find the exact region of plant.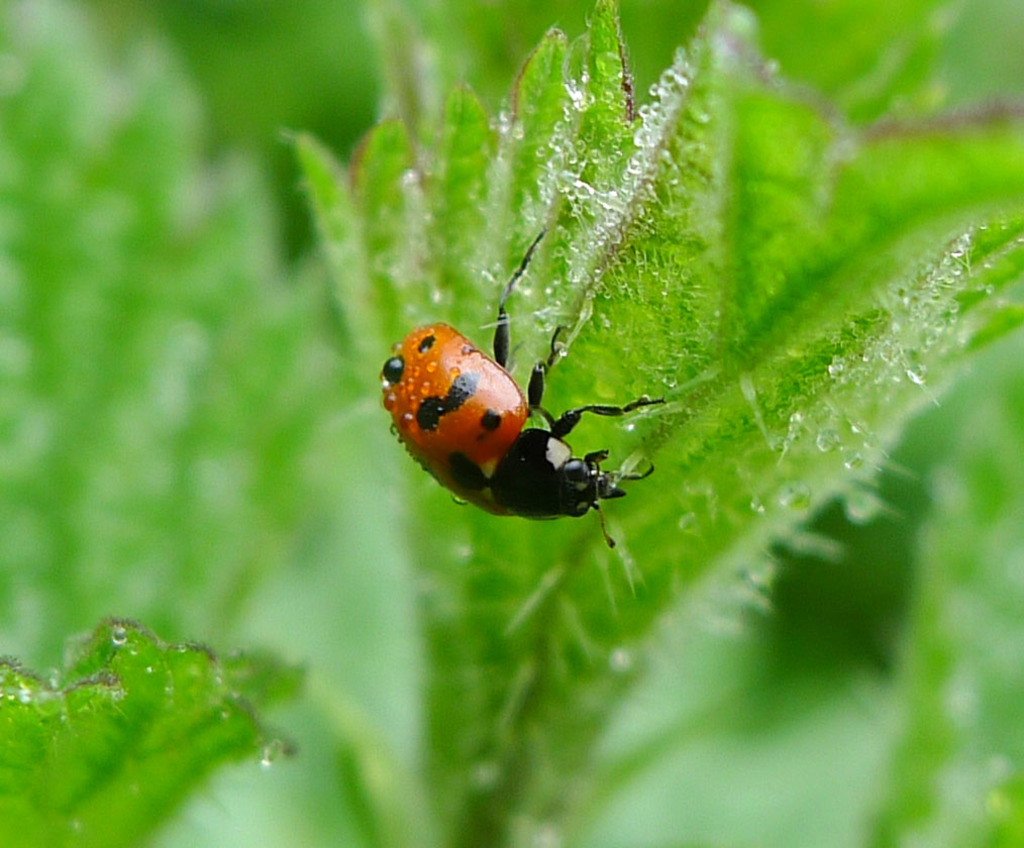
Exact region: 45,75,1023,822.
